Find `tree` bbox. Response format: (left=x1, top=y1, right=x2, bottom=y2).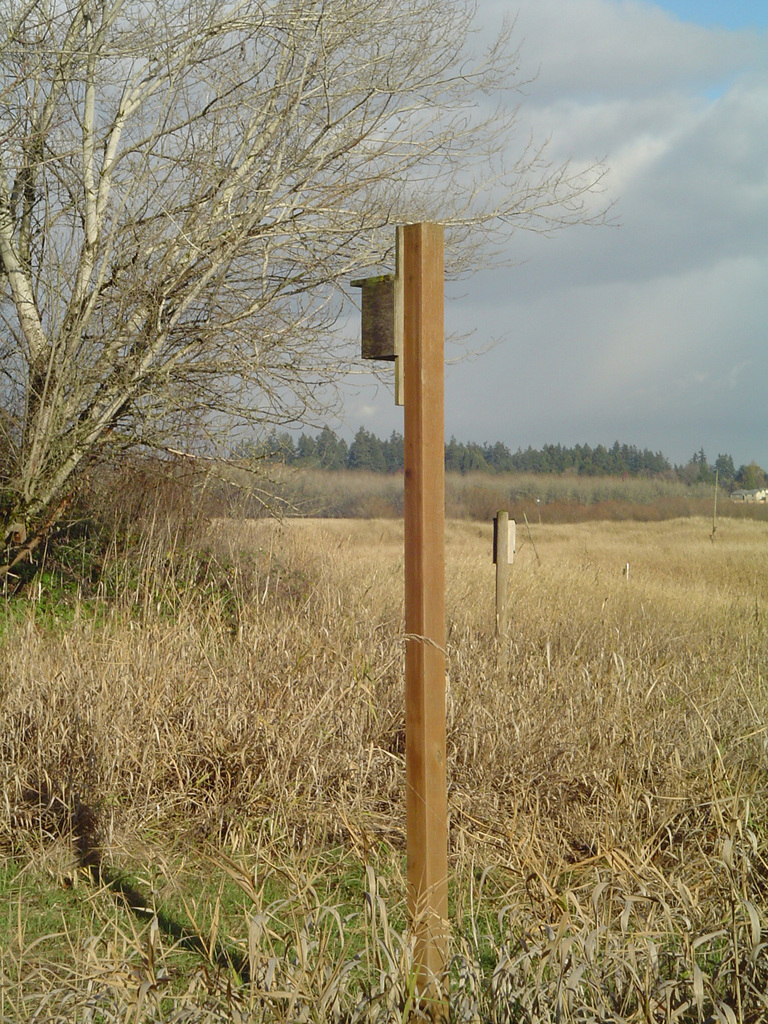
(left=0, top=3, right=620, bottom=595).
